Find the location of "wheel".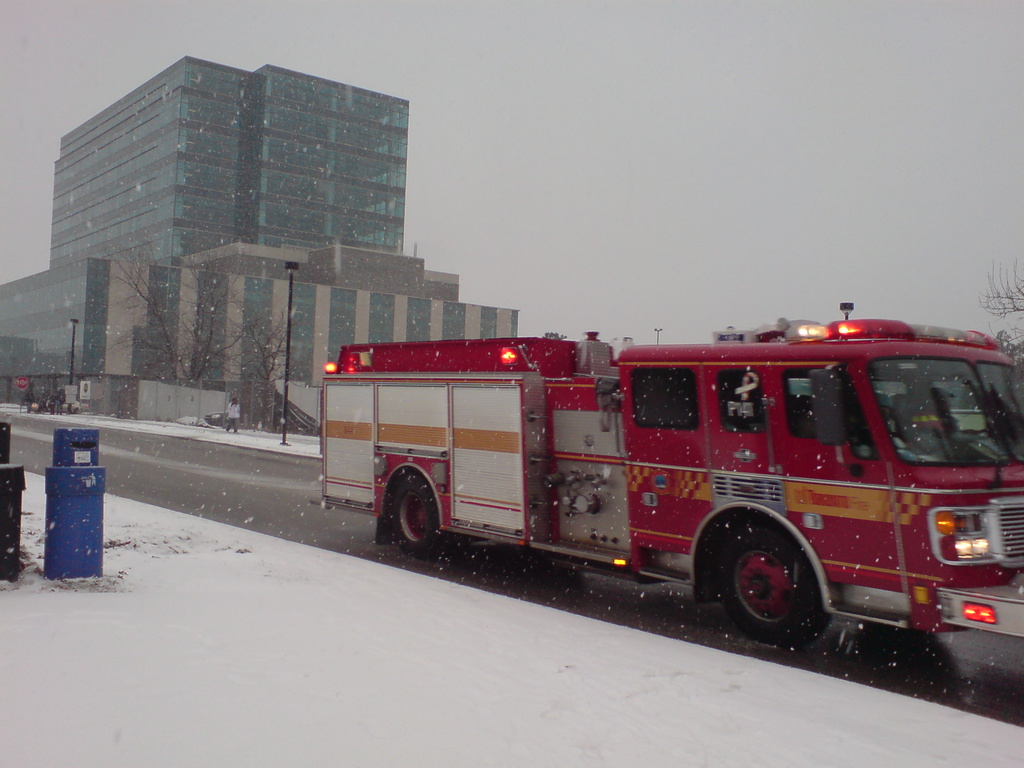
Location: {"left": 719, "top": 523, "right": 826, "bottom": 632}.
